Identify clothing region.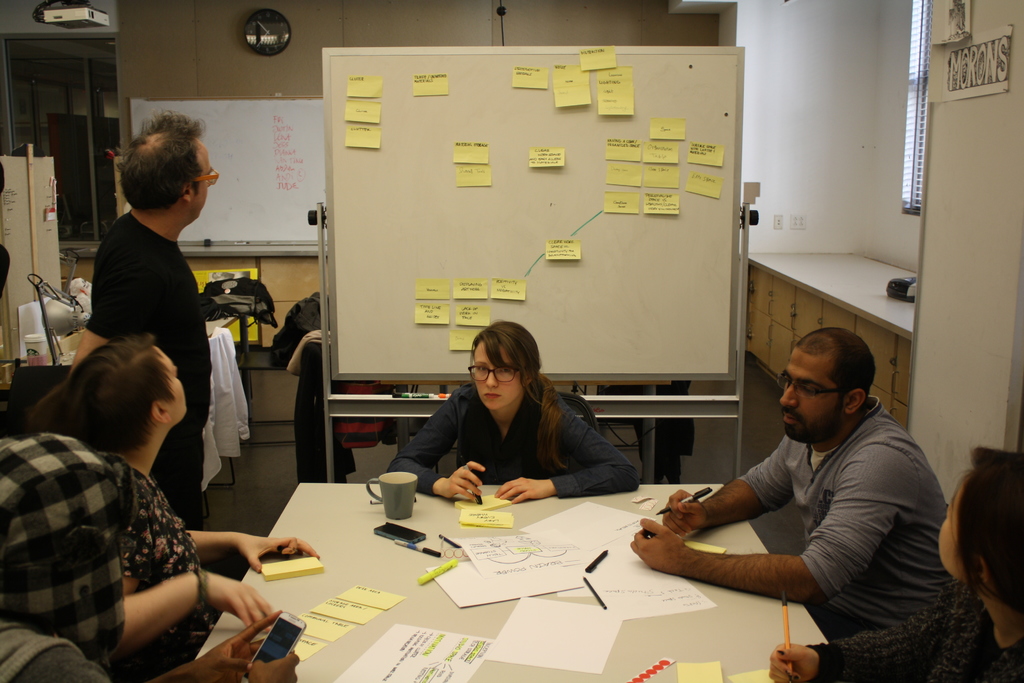
Region: box(390, 377, 643, 503).
